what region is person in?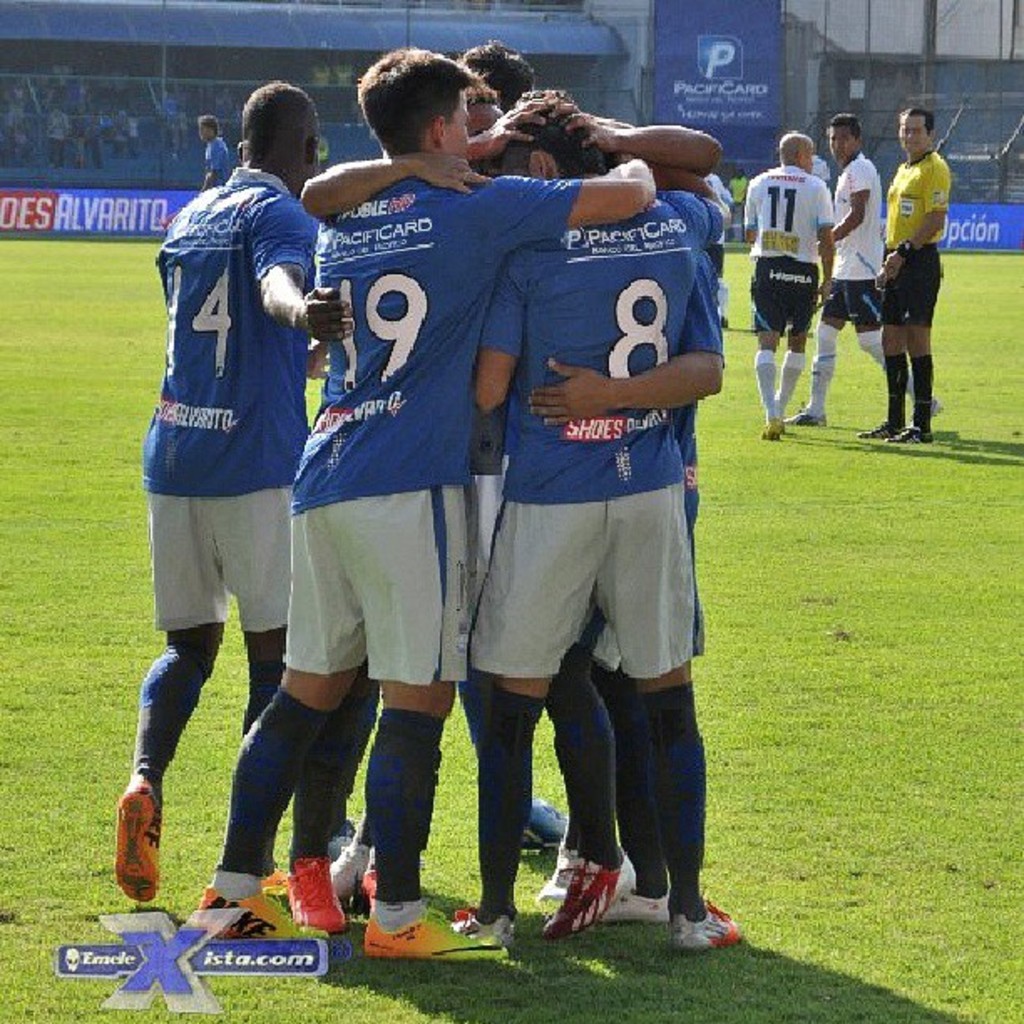
x1=197, y1=114, x2=233, y2=197.
